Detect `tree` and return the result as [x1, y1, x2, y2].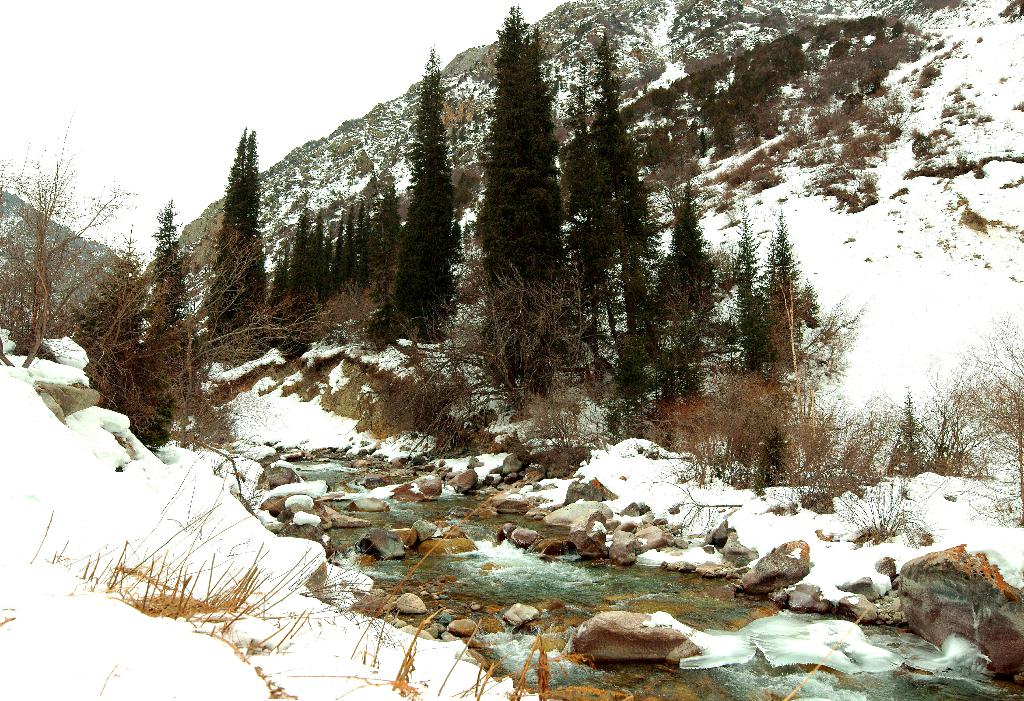
[0, 120, 148, 376].
